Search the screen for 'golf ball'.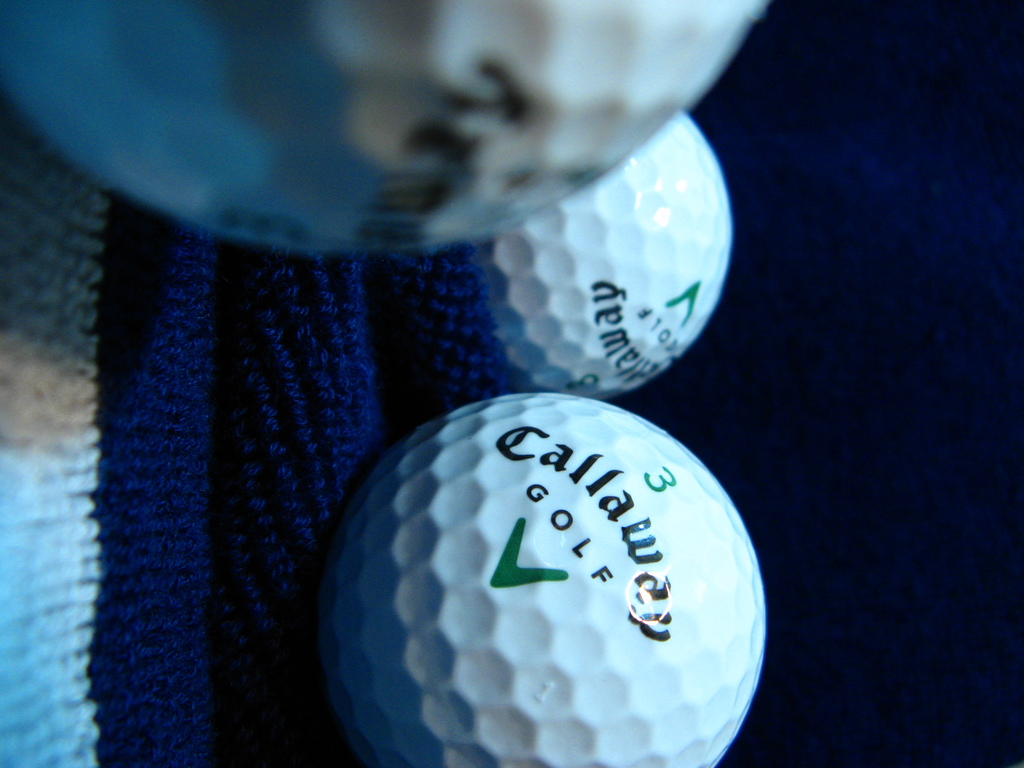
Found at {"left": 0, "top": 0, "right": 769, "bottom": 249}.
